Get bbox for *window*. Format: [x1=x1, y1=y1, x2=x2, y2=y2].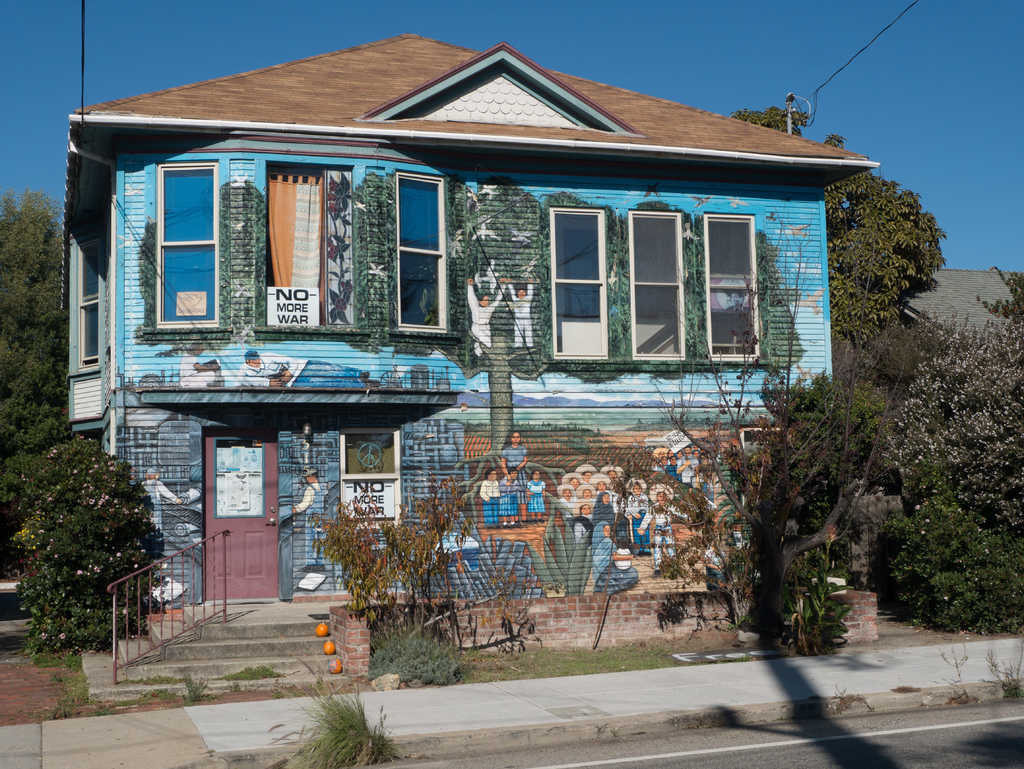
[x1=395, y1=171, x2=451, y2=336].
